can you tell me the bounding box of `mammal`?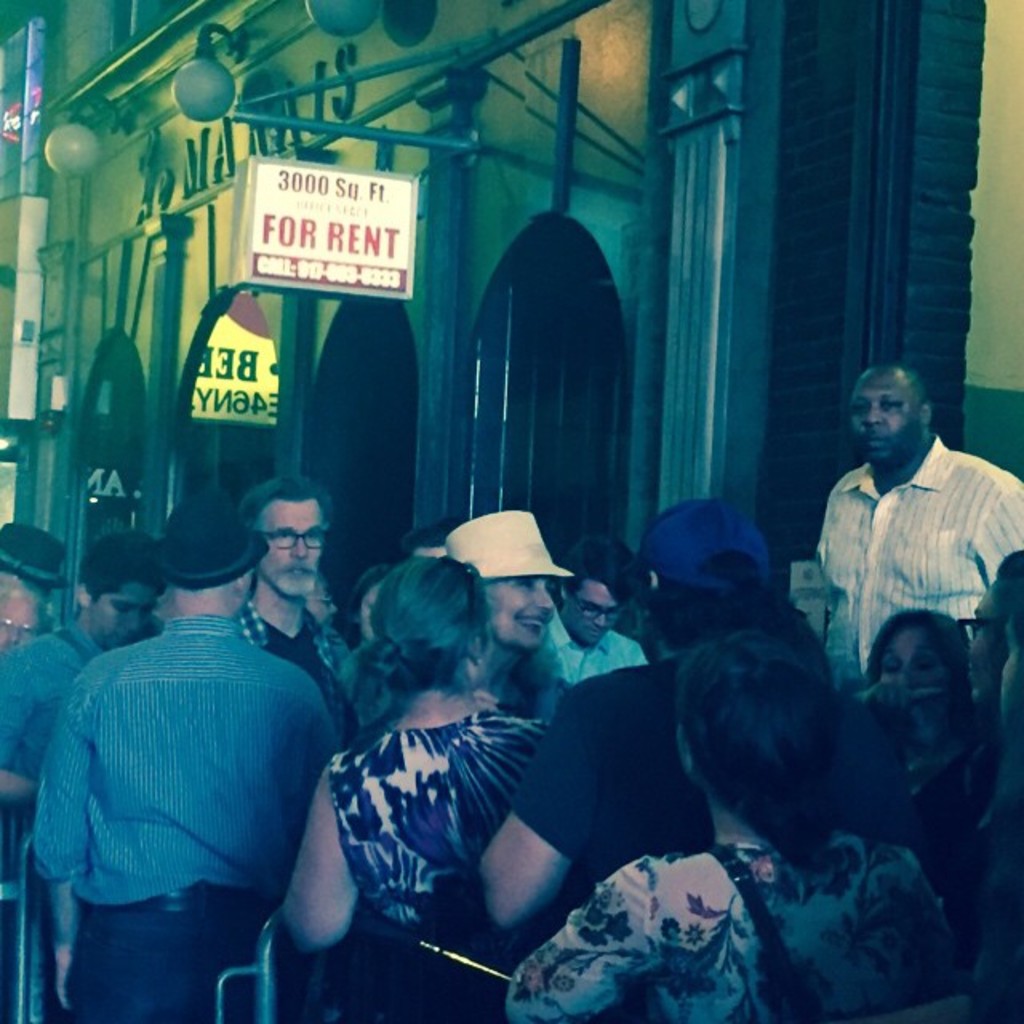
451 496 806 933.
